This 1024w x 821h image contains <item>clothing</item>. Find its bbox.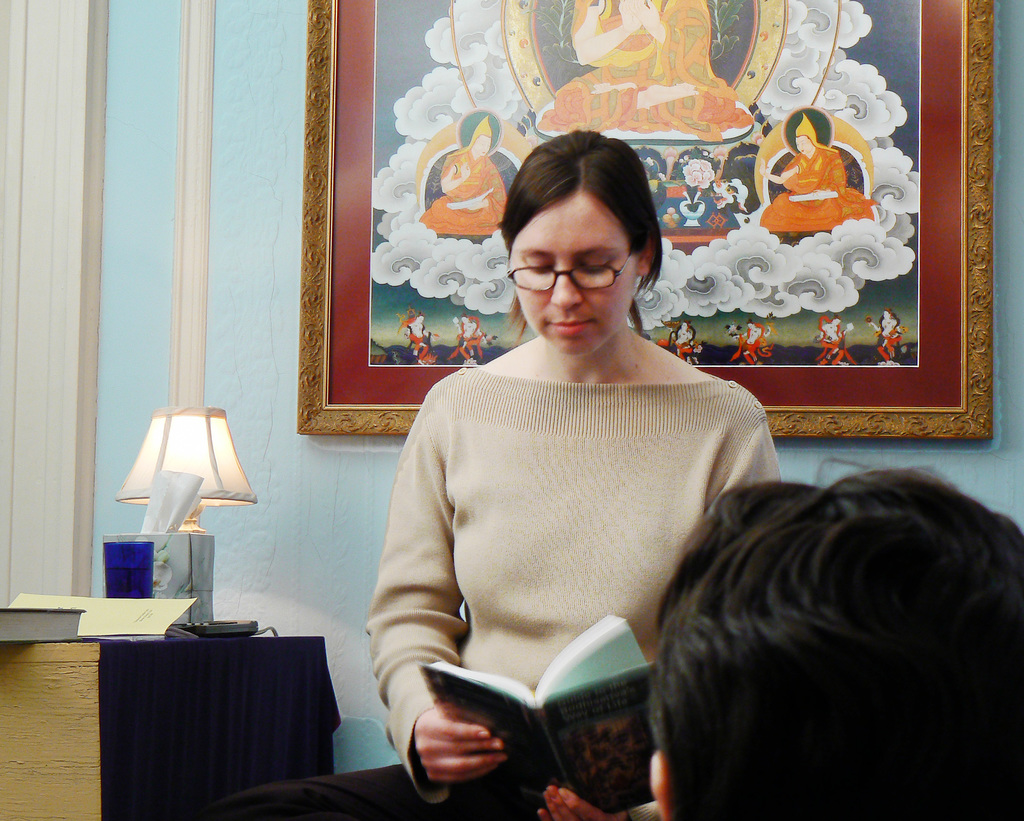
{"left": 378, "top": 295, "right": 763, "bottom": 795}.
